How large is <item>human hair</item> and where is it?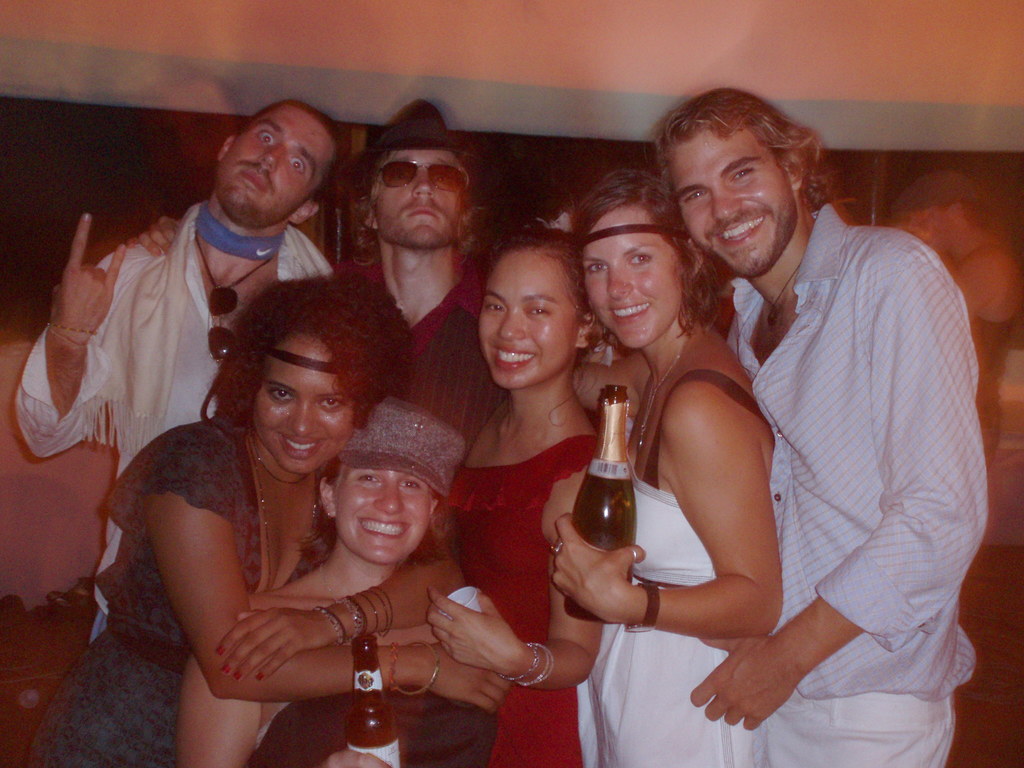
Bounding box: 346, 138, 481, 254.
